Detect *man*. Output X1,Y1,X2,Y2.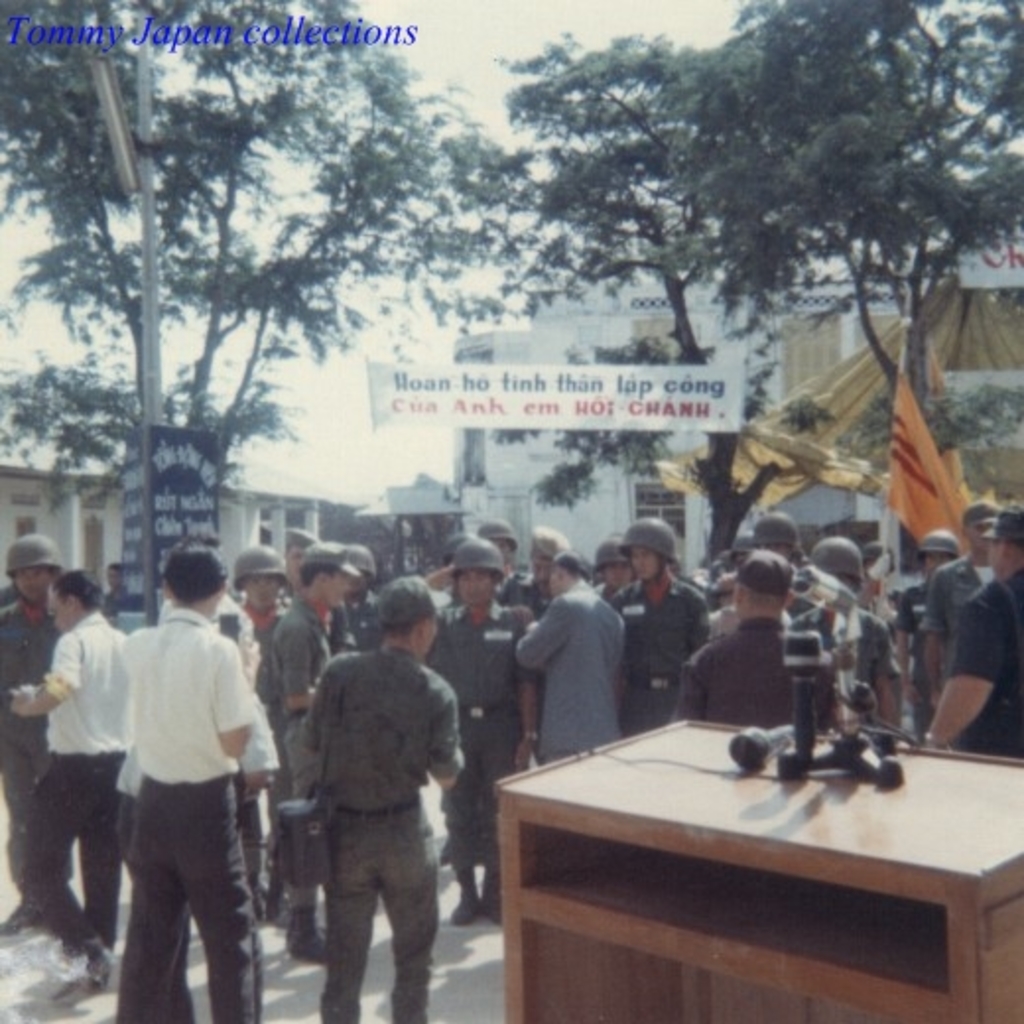
473,518,538,599.
